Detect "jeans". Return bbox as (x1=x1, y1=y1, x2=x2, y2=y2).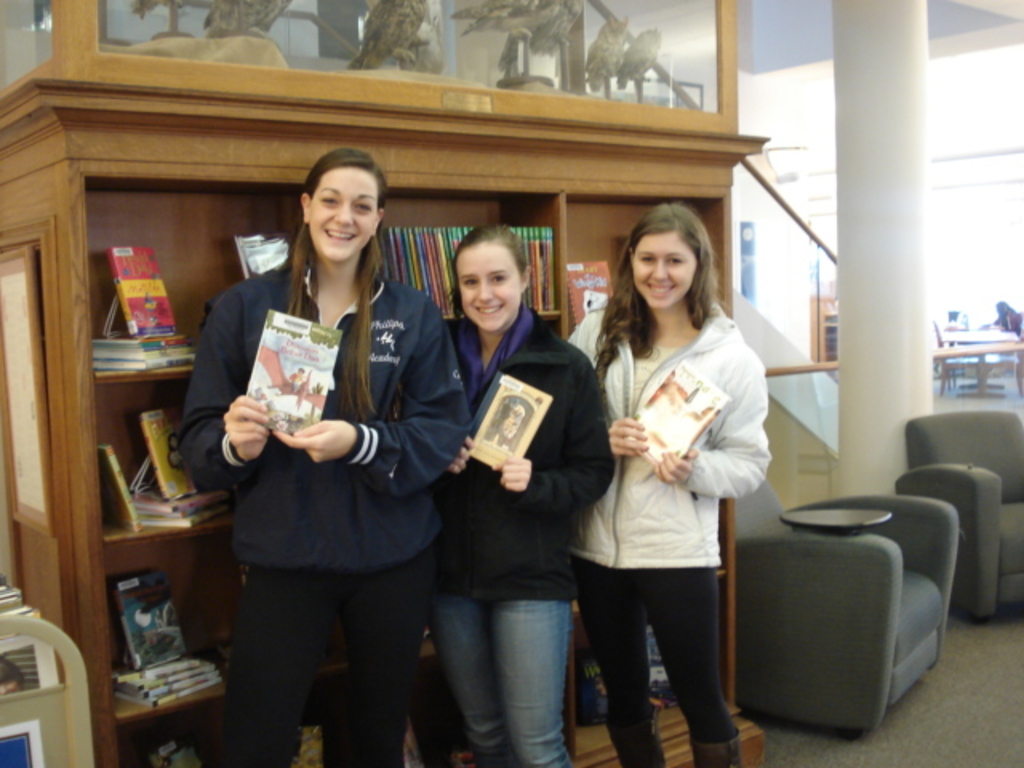
(x1=435, y1=586, x2=582, y2=766).
